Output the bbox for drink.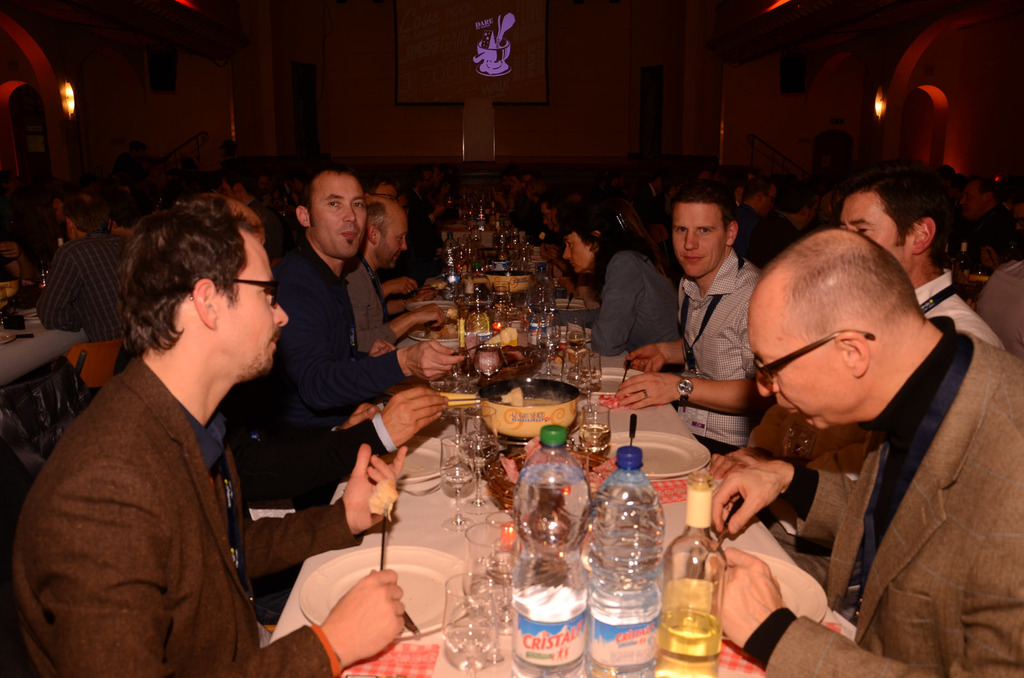
{"left": 464, "top": 307, "right": 486, "bottom": 335}.
